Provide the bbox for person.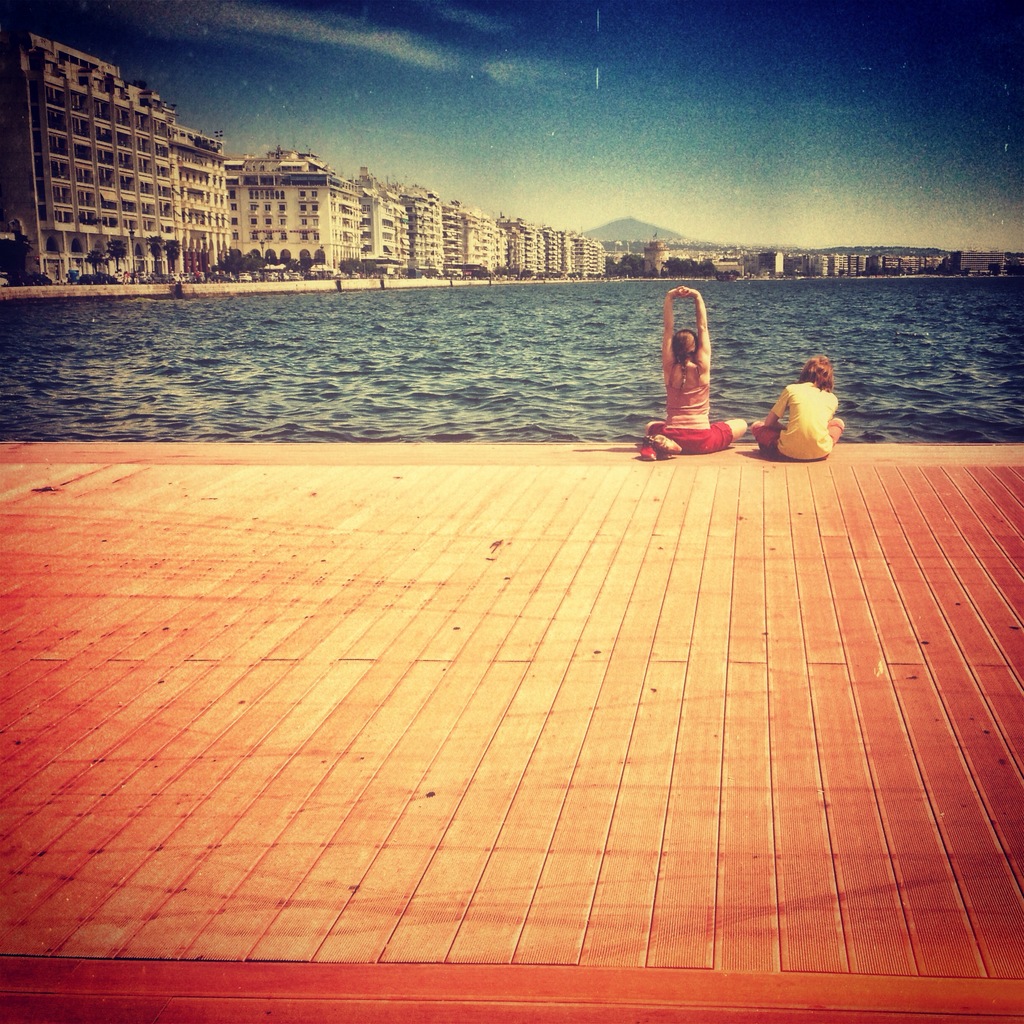
{"x1": 751, "y1": 355, "x2": 845, "y2": 463}.
